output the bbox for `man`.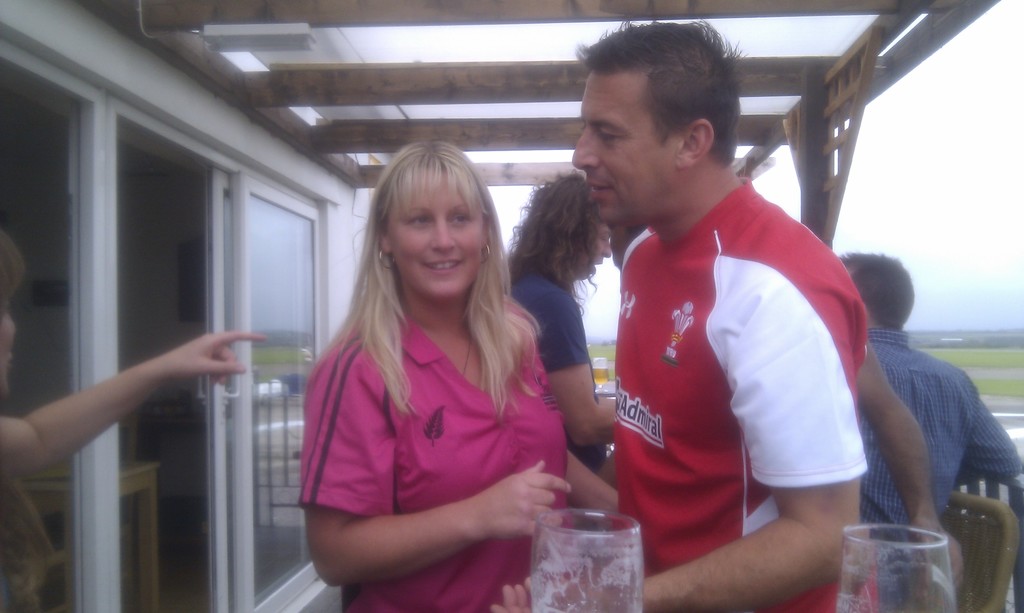
x1=476 y1=15 x2=885 y2=612.
